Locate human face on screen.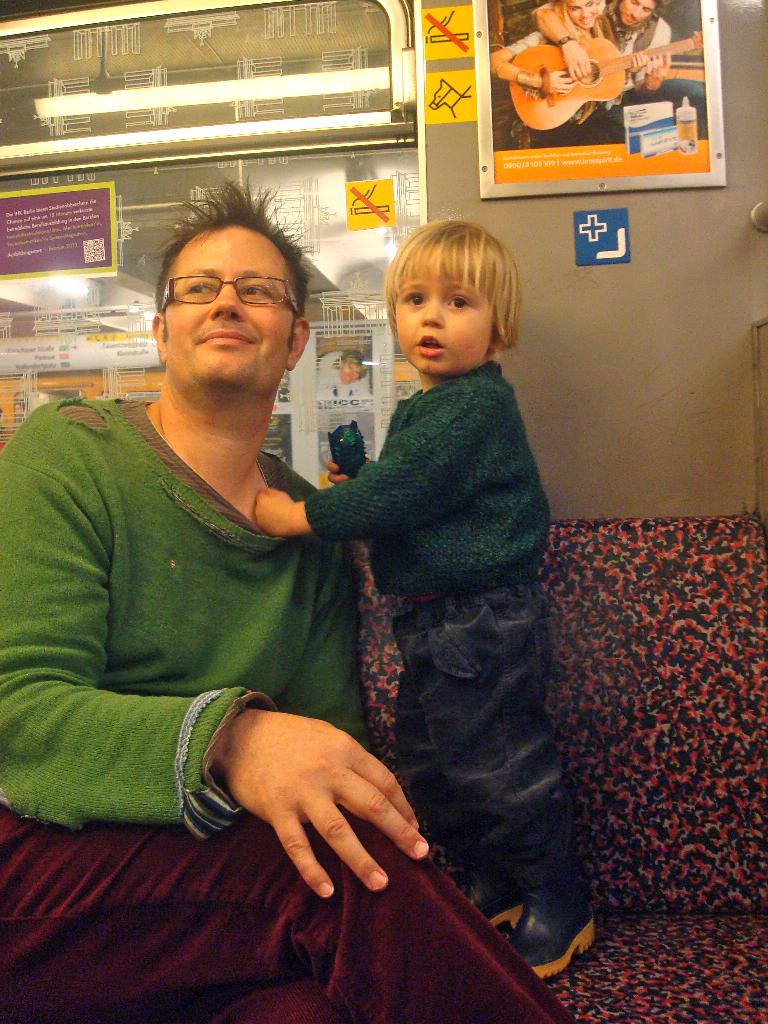
On screen at bbox=[618, 0, 655, 24].
